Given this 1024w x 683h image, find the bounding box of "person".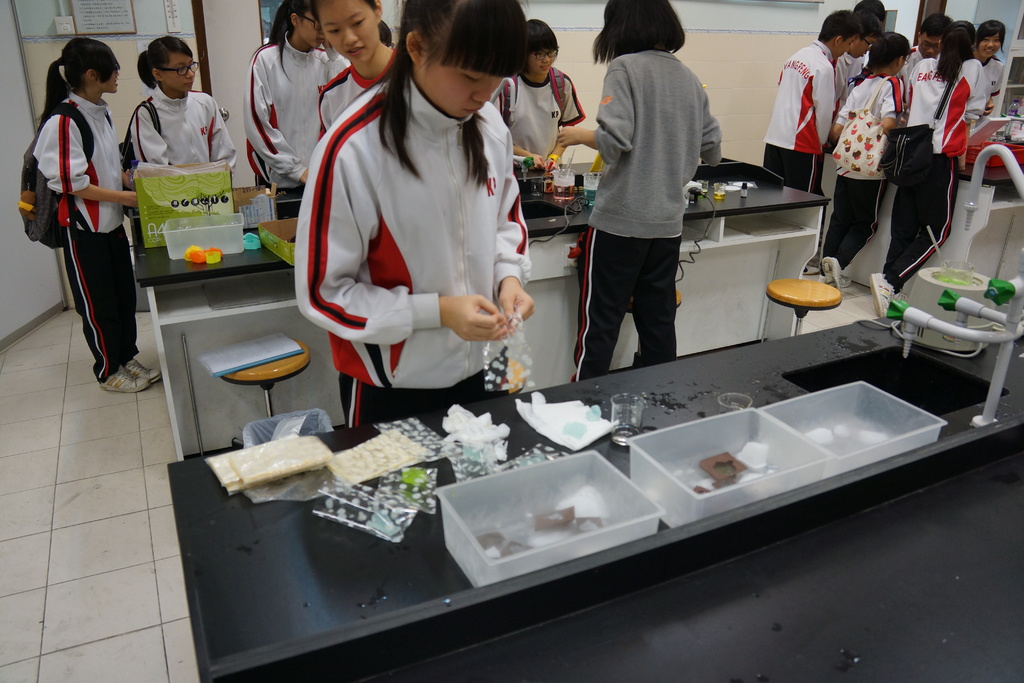
crop(311, 1, 397, 134).
